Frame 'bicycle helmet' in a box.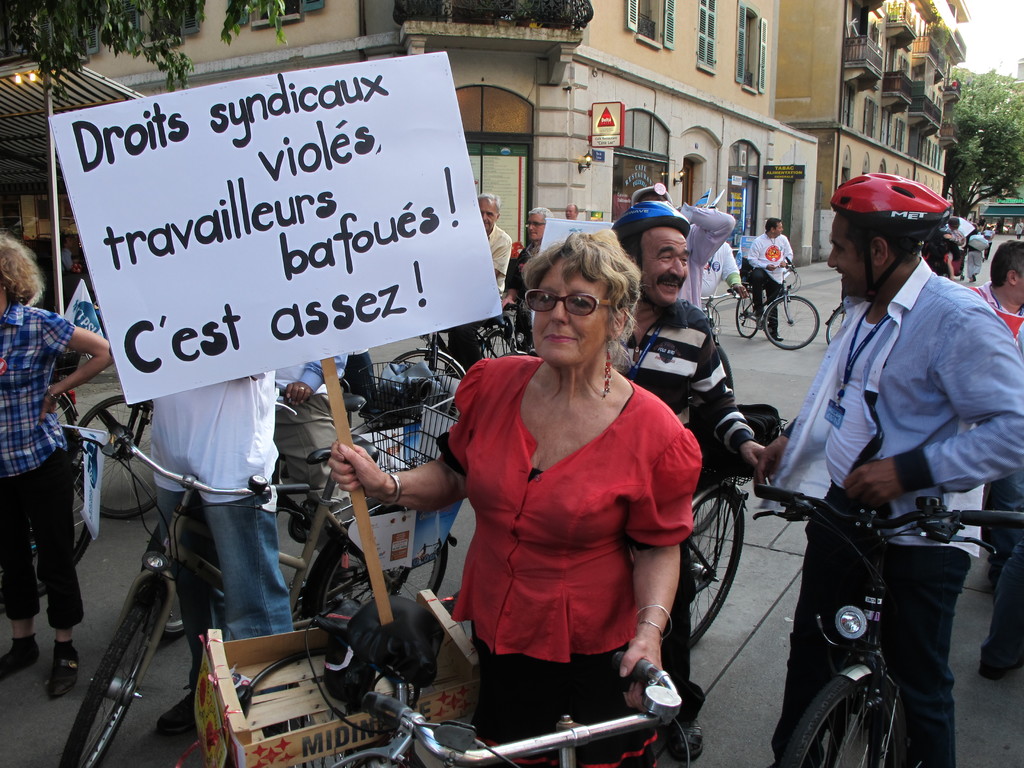
<box>618,198,690,262</box>.
